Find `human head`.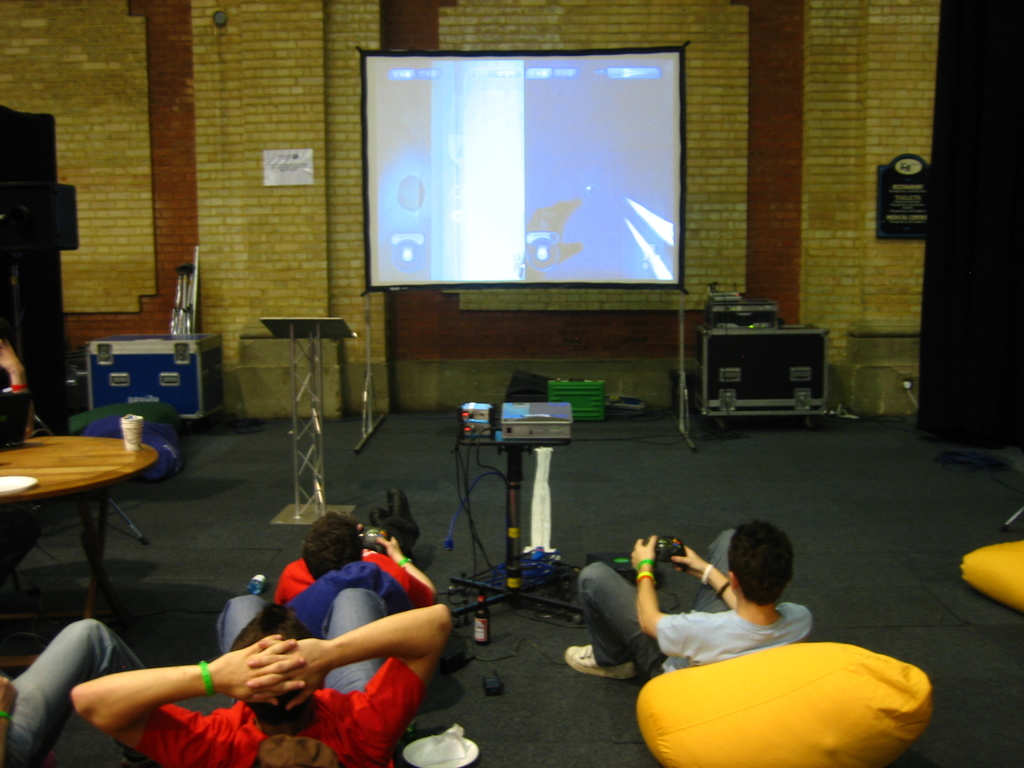
bbox(726, 532, 806, 624).
